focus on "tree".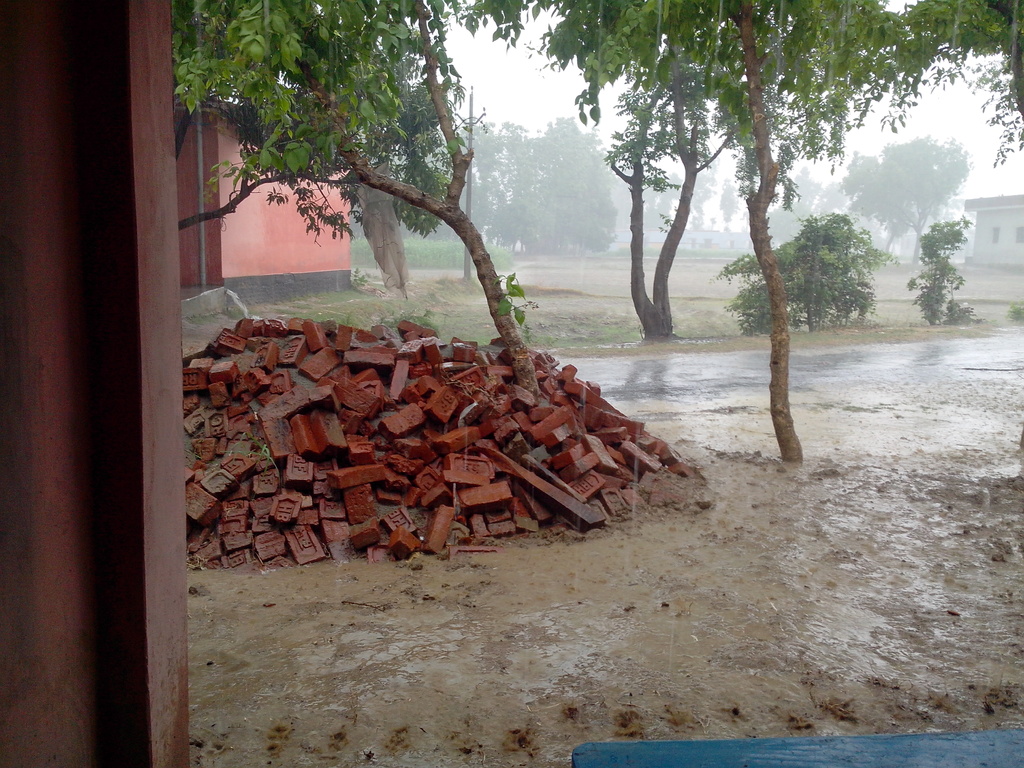
Focused at rect(447, 0, 970, 474).
